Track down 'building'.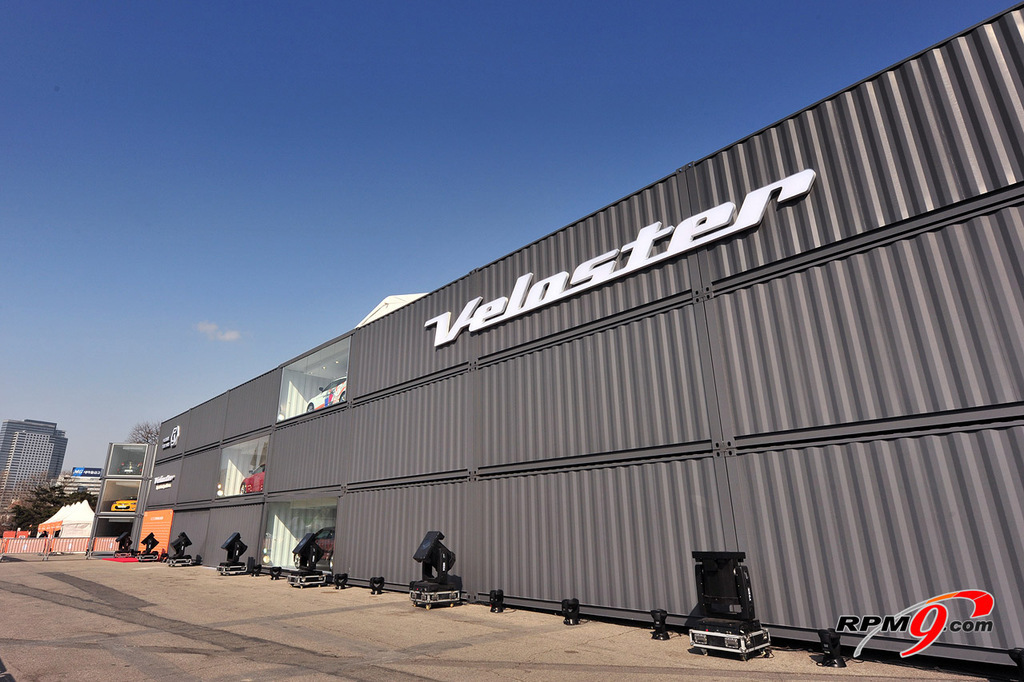
Tracked to {"left": 0, "top": 415, "right": 67, "bottom": 507}.
